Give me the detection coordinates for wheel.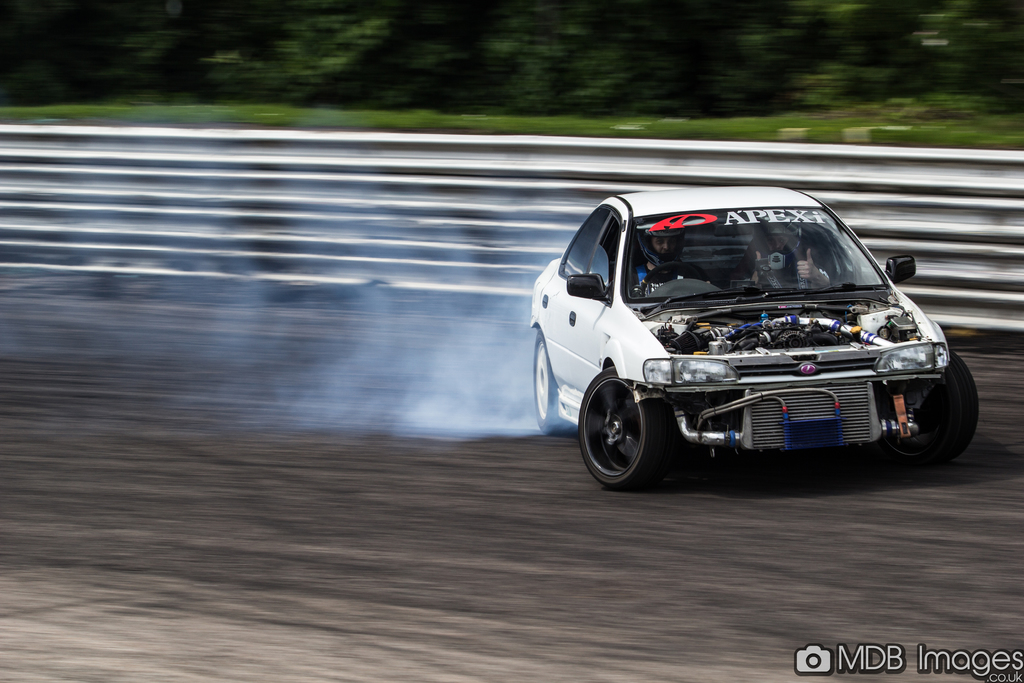
<bbox>579, 367, 660, 490</bbox>.
